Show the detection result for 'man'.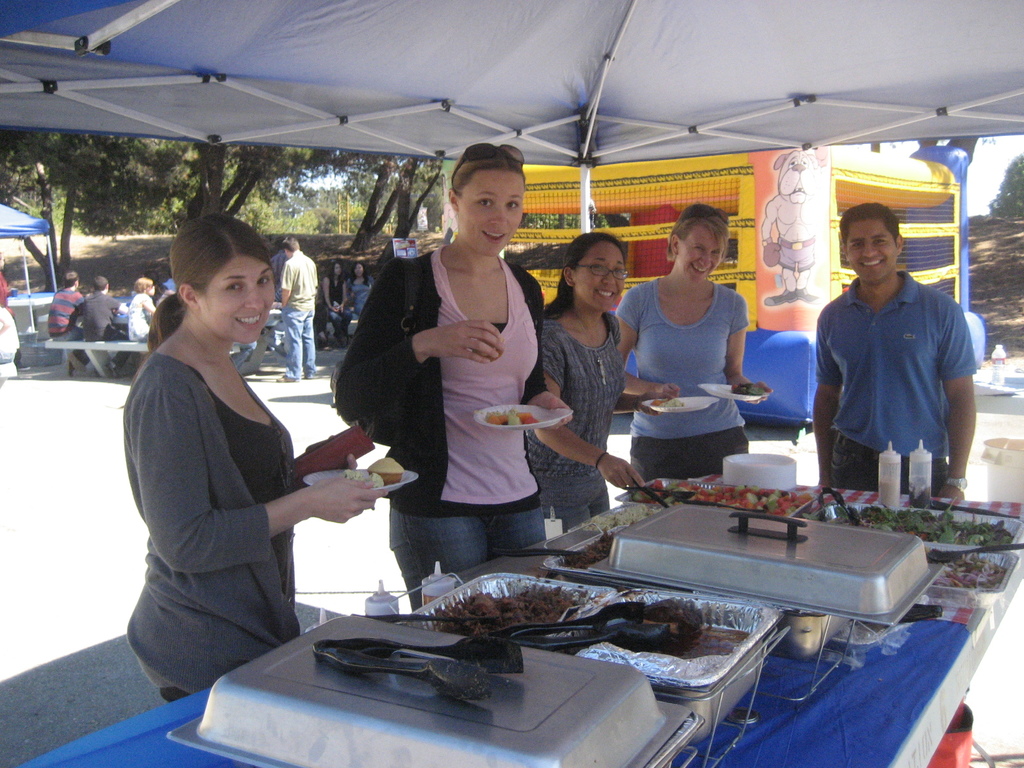
49, 268, 87, 346.
